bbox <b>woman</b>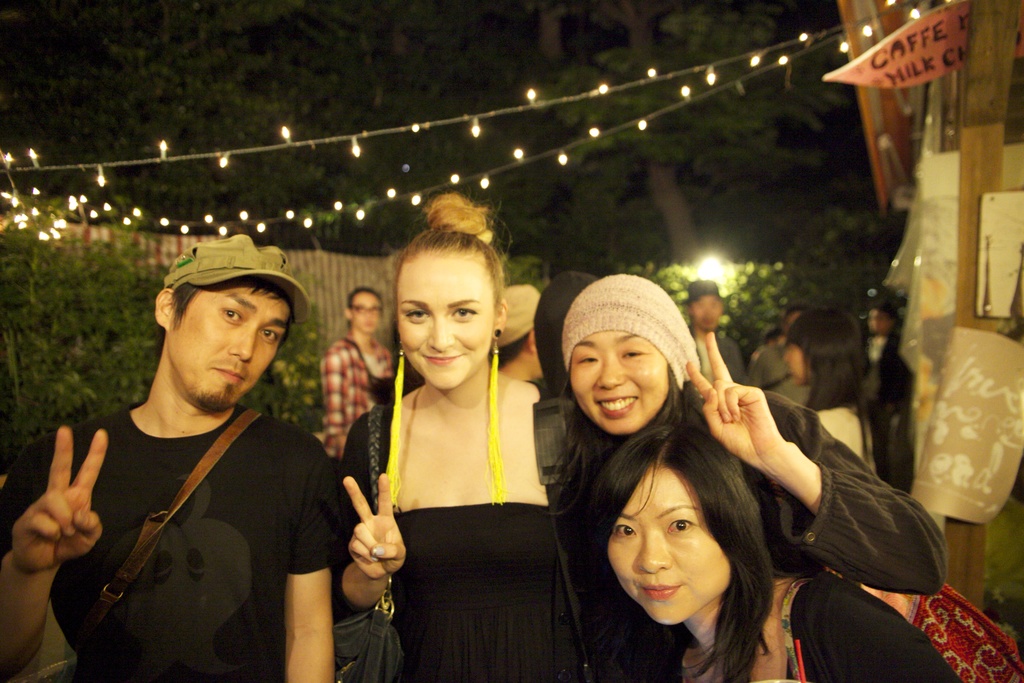
bbox(600, 420, 960, 682)
